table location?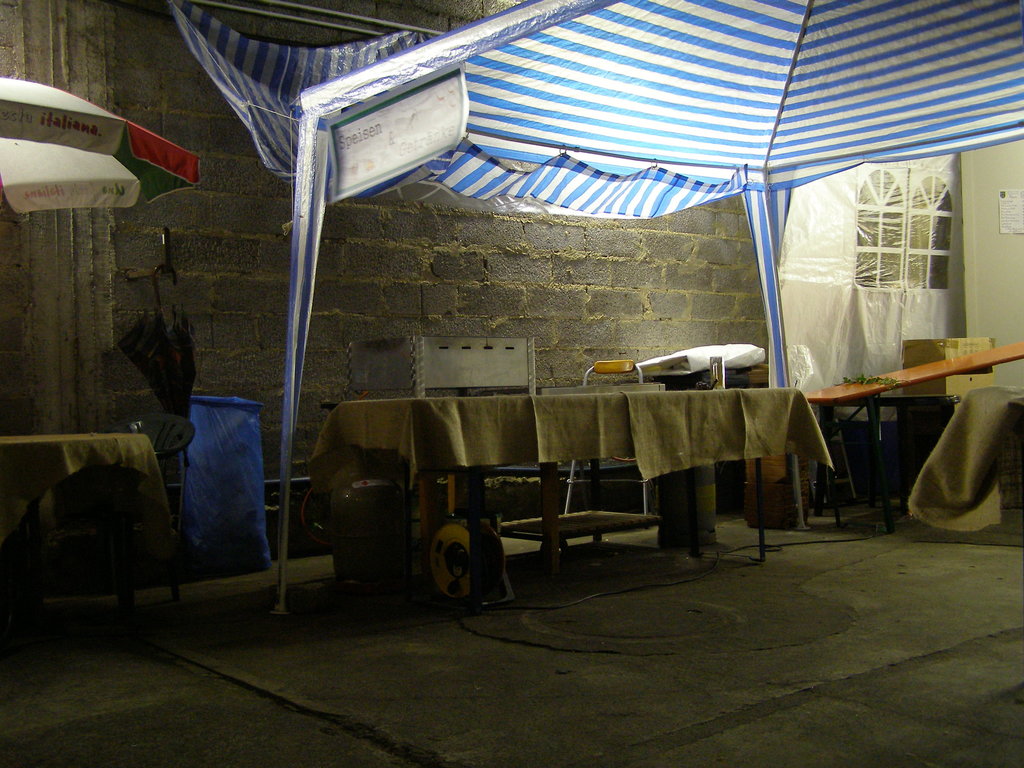
detection(803, 338, 1023, 534)
